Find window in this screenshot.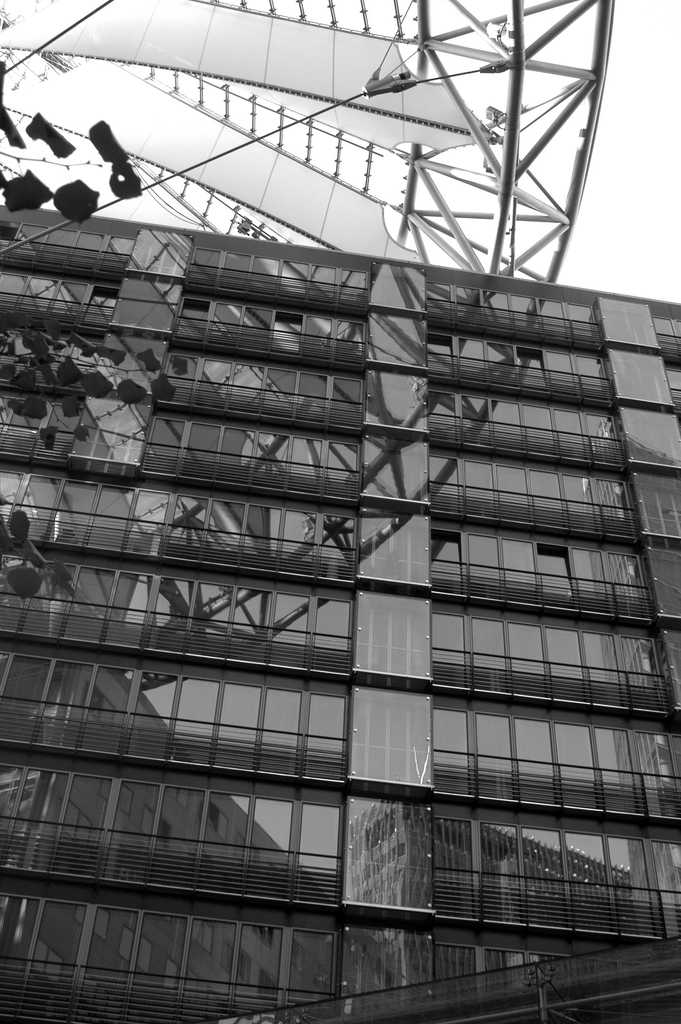
The bounding box for window is 144 412 360 507.
